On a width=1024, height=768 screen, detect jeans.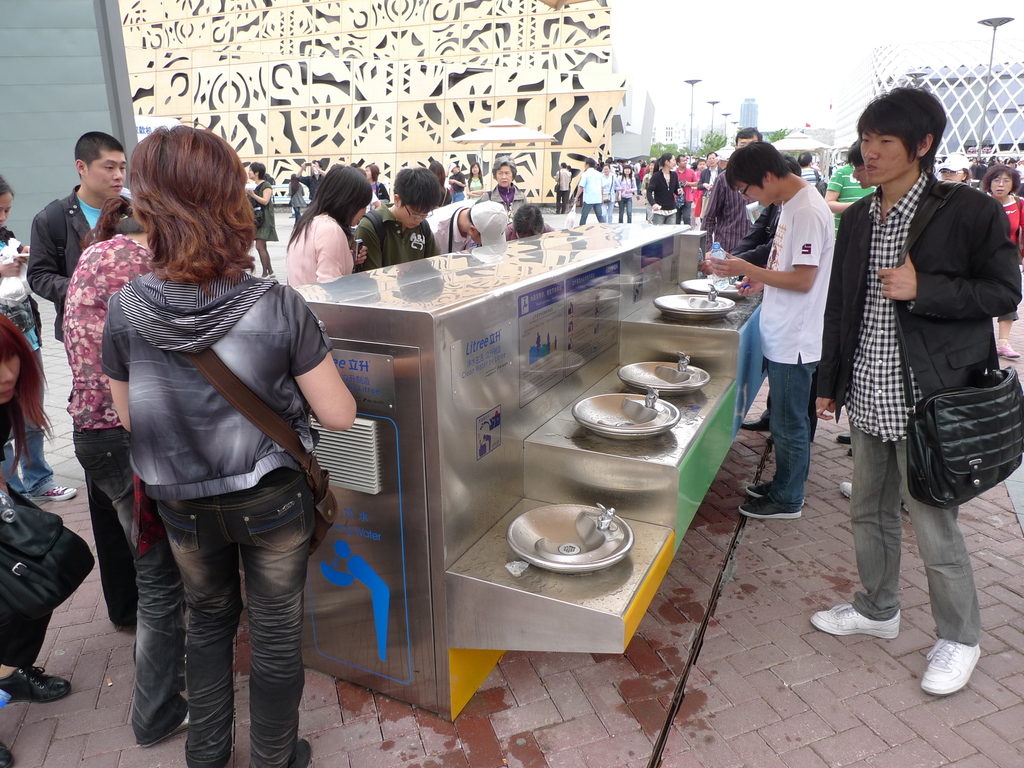
(847, 420, 983, 647).
